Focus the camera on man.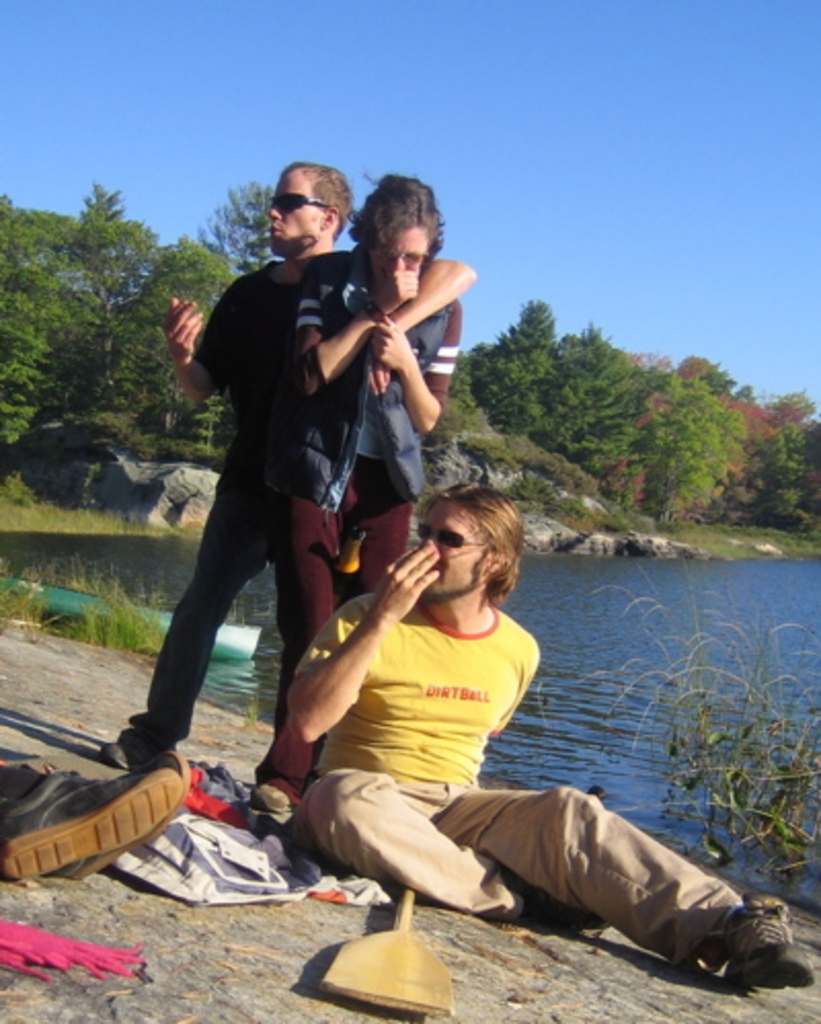
Focus region: {"left": 248, "top": 168, "right": 449, "bottom": 811}.
